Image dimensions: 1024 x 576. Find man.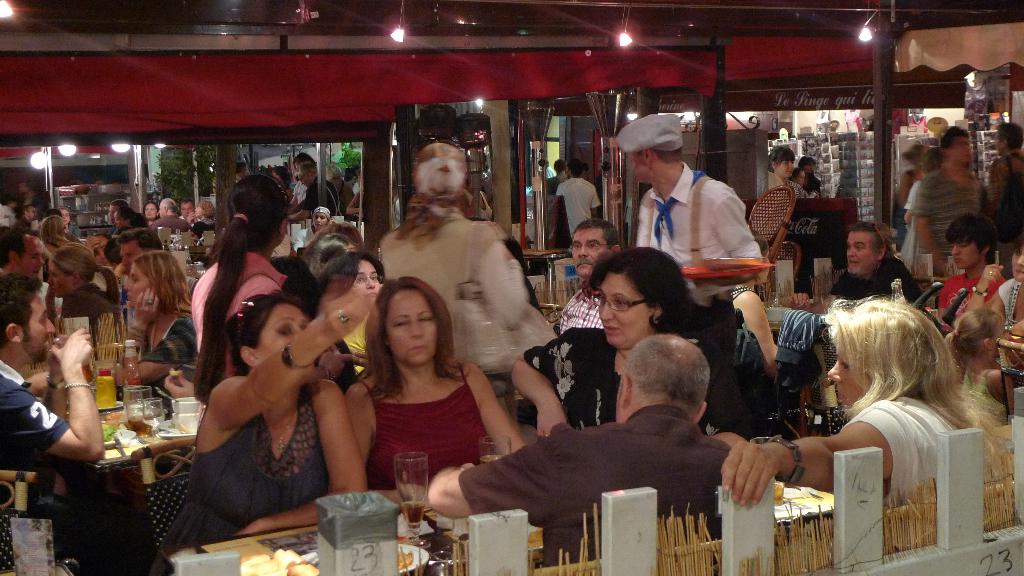
[left=984, top=116, right=1023, bottom=204].
